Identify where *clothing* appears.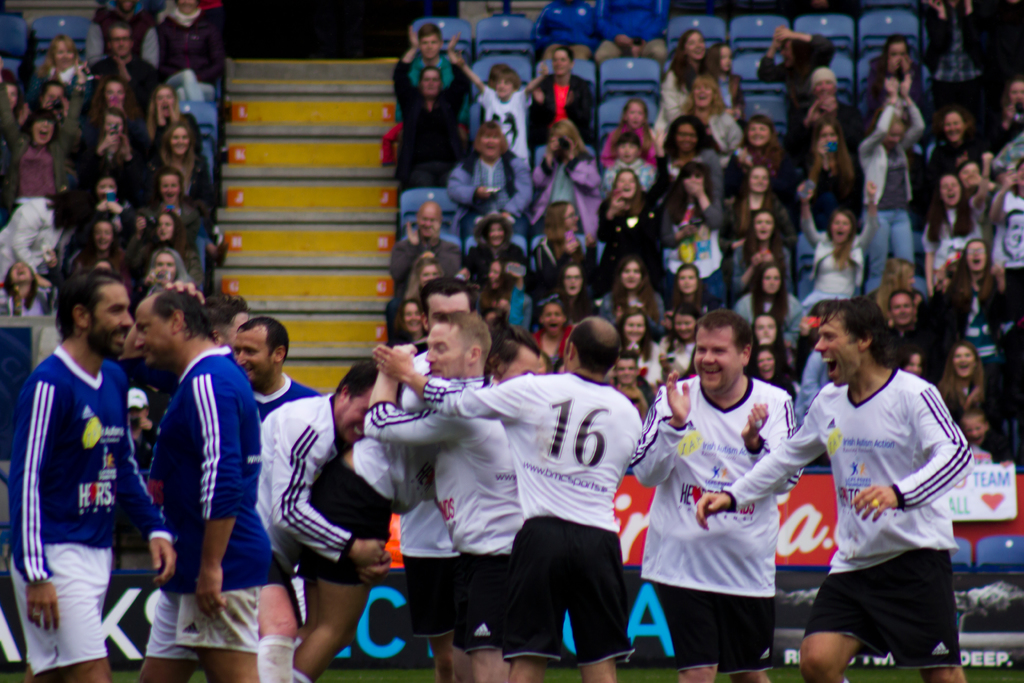
Appears at 0, 88, 83, 220.
